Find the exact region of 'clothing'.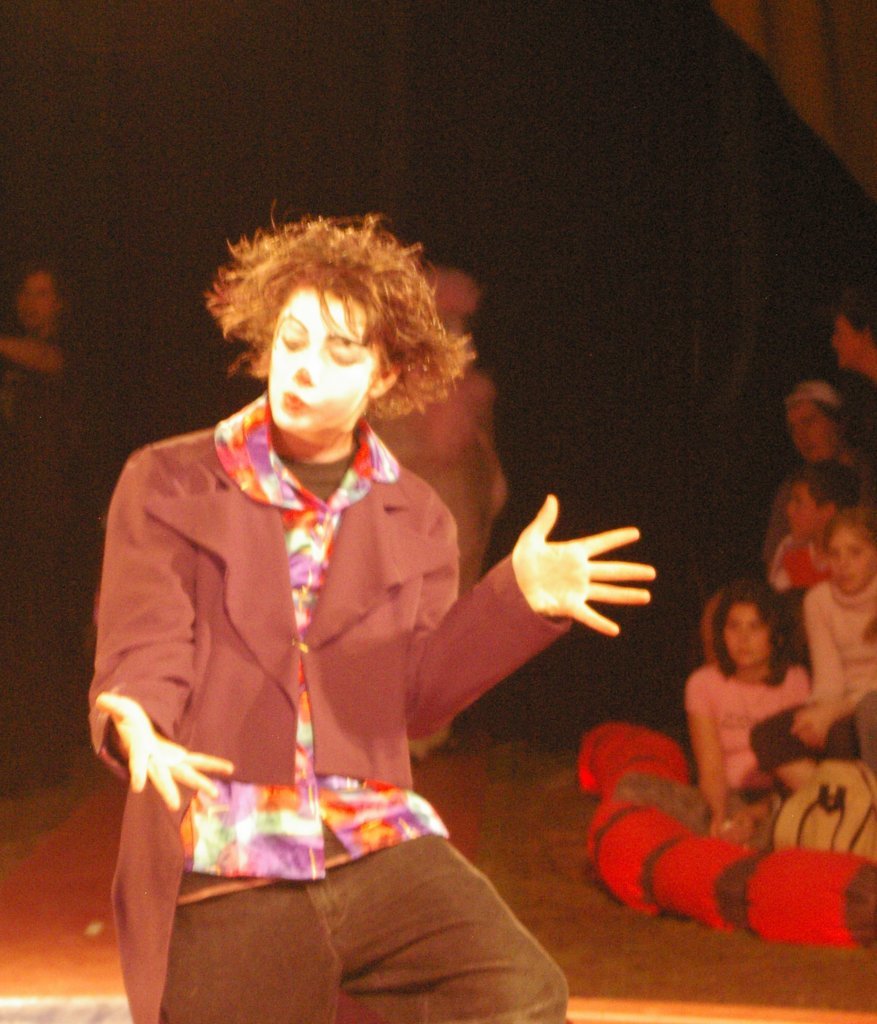
Exact region: (617,659,805,829).
